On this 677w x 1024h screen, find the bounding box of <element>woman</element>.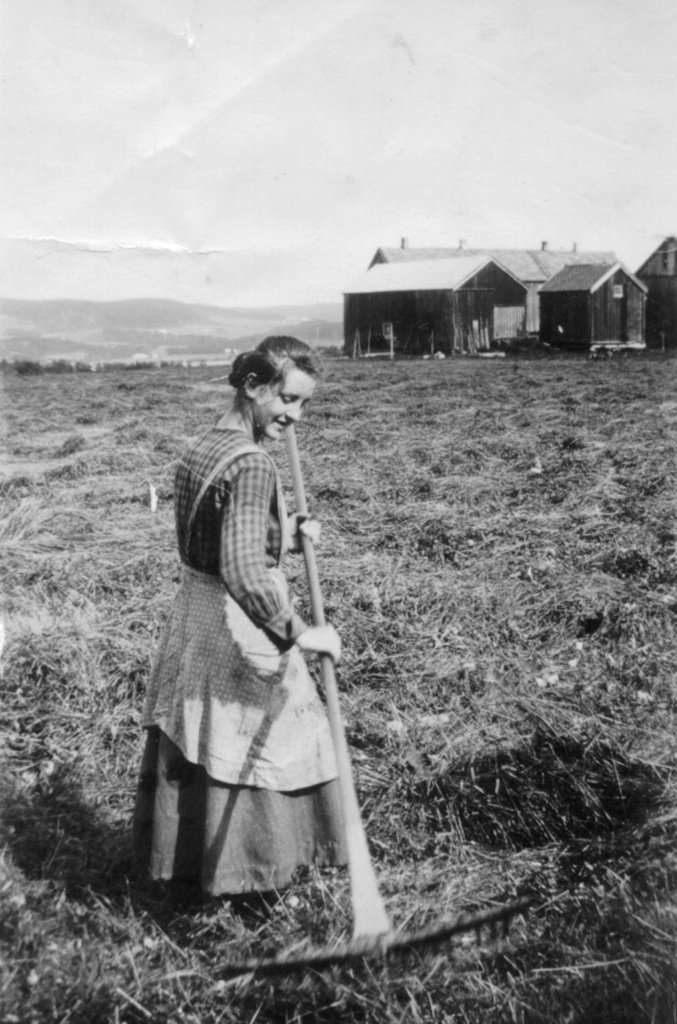
Bounding box: select_region(106, 328, 351, 908).
